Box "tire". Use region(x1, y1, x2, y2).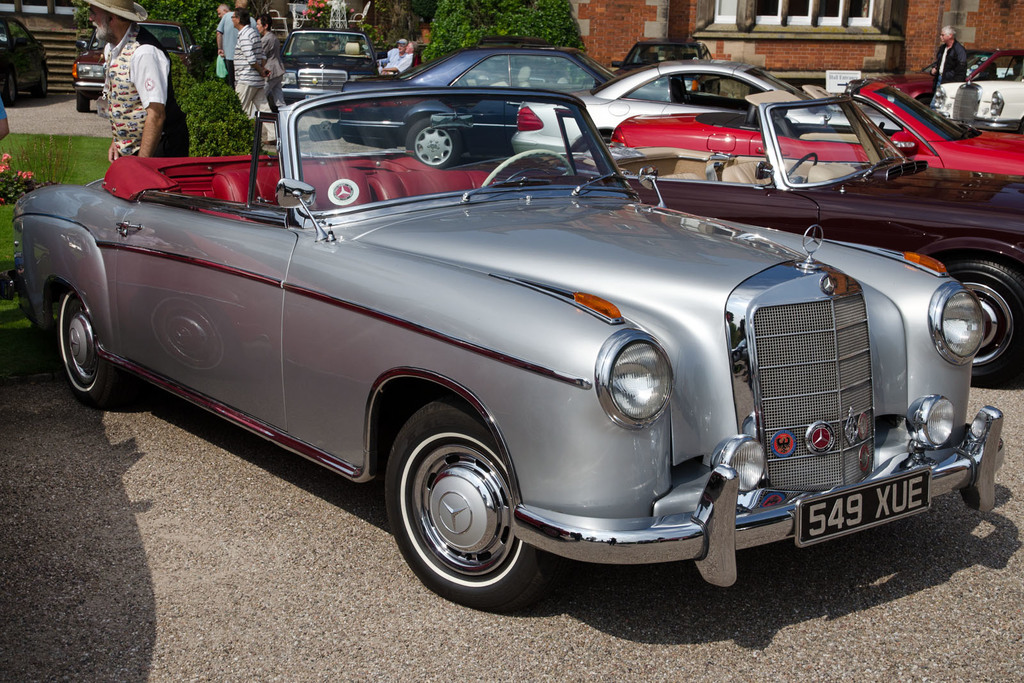
region(389, 429, 525, 597).
